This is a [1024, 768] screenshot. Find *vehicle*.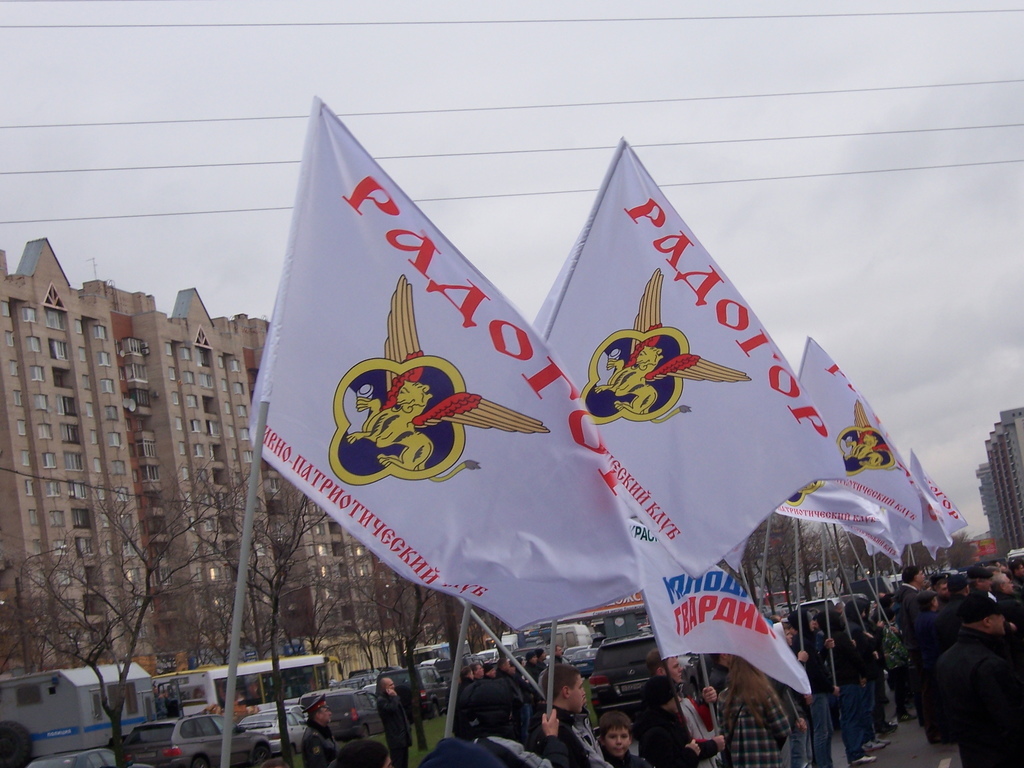
Bounding box: [366, 664, 448, 717].
